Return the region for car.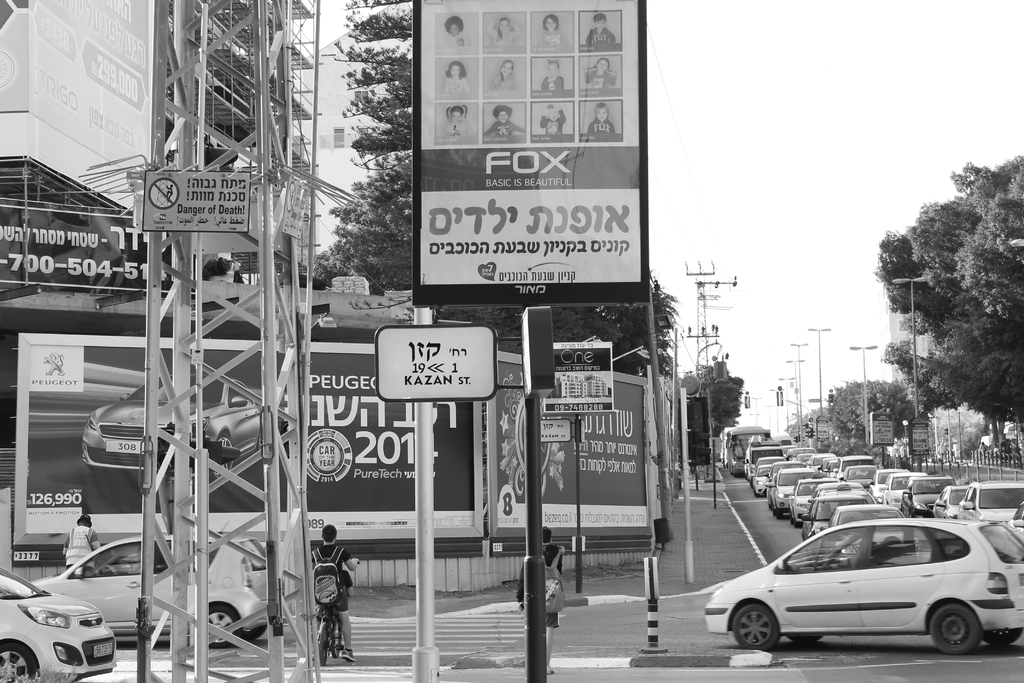
<box>38,531,280,652</box>.
